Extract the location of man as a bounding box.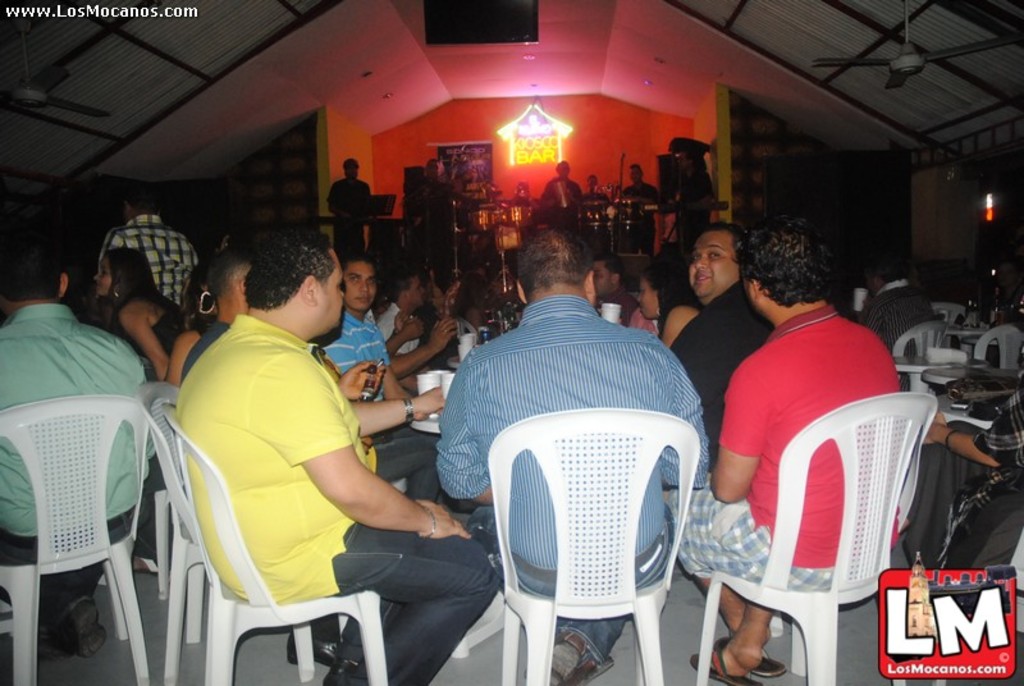
box=[174, 246, 388, 401].
